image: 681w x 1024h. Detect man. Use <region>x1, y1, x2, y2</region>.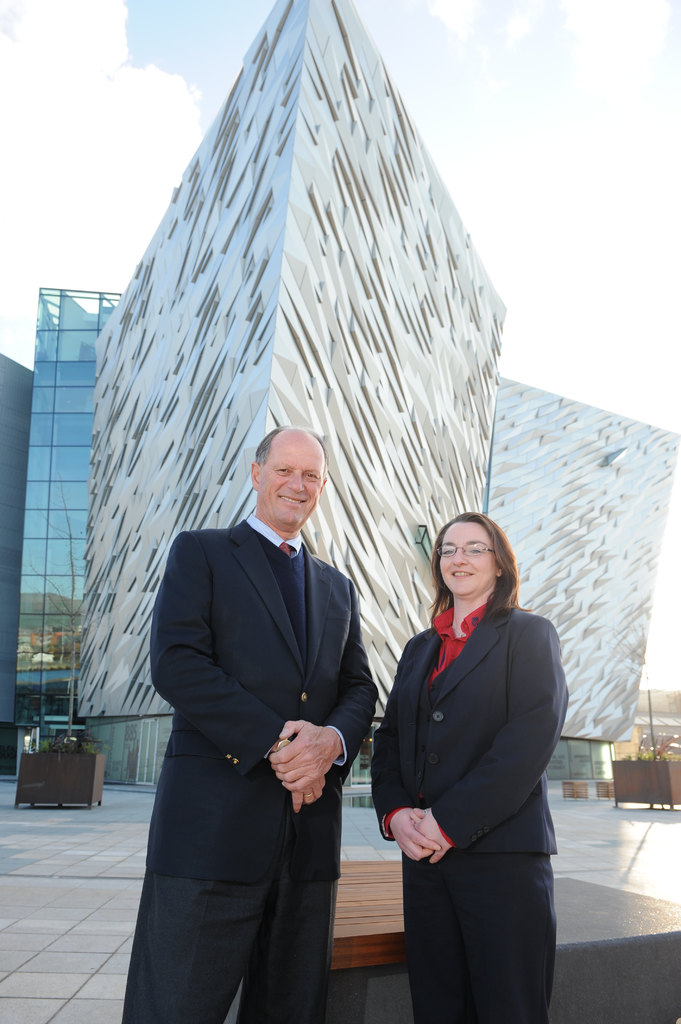
<region>112, 424, 380, 1023</region>.
